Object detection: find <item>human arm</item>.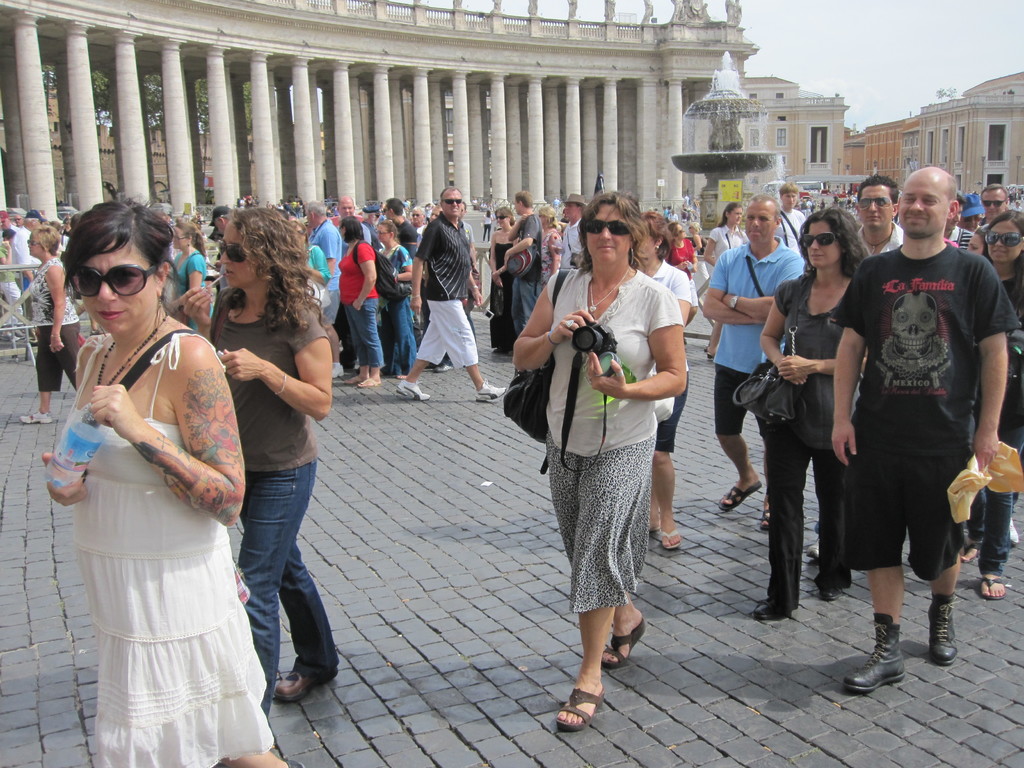
box=[461, 275, 484, 308].
